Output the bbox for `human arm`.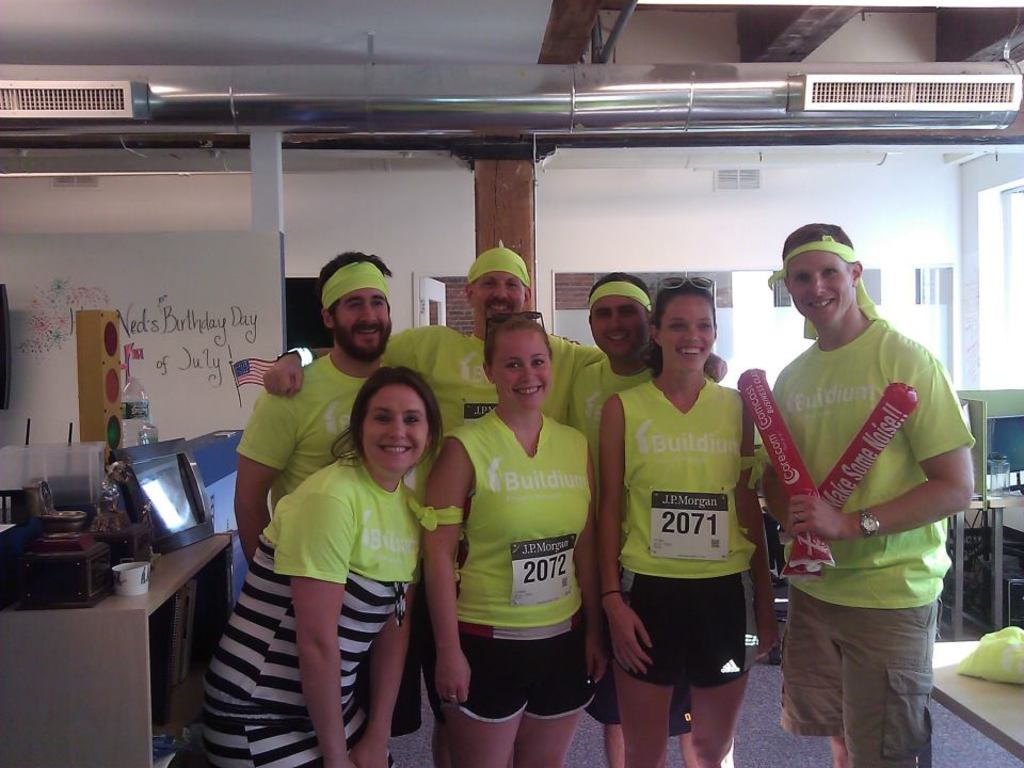
left=225, top=374, right=303, bottom=575.
